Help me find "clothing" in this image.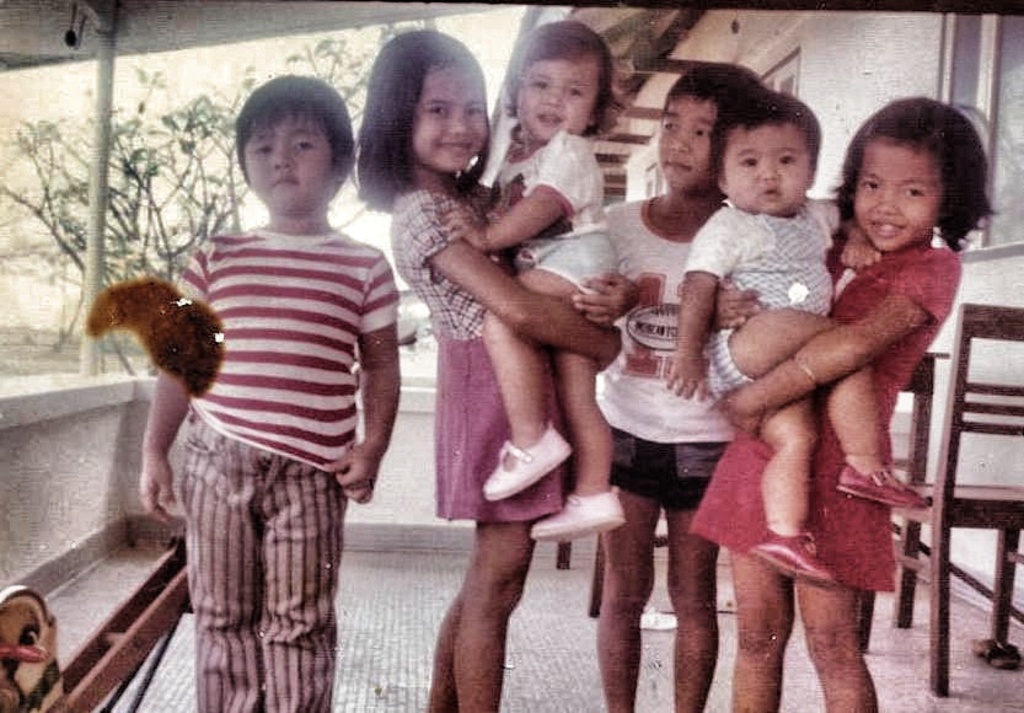
Found it: select_region(691, 235, 960, 596).
